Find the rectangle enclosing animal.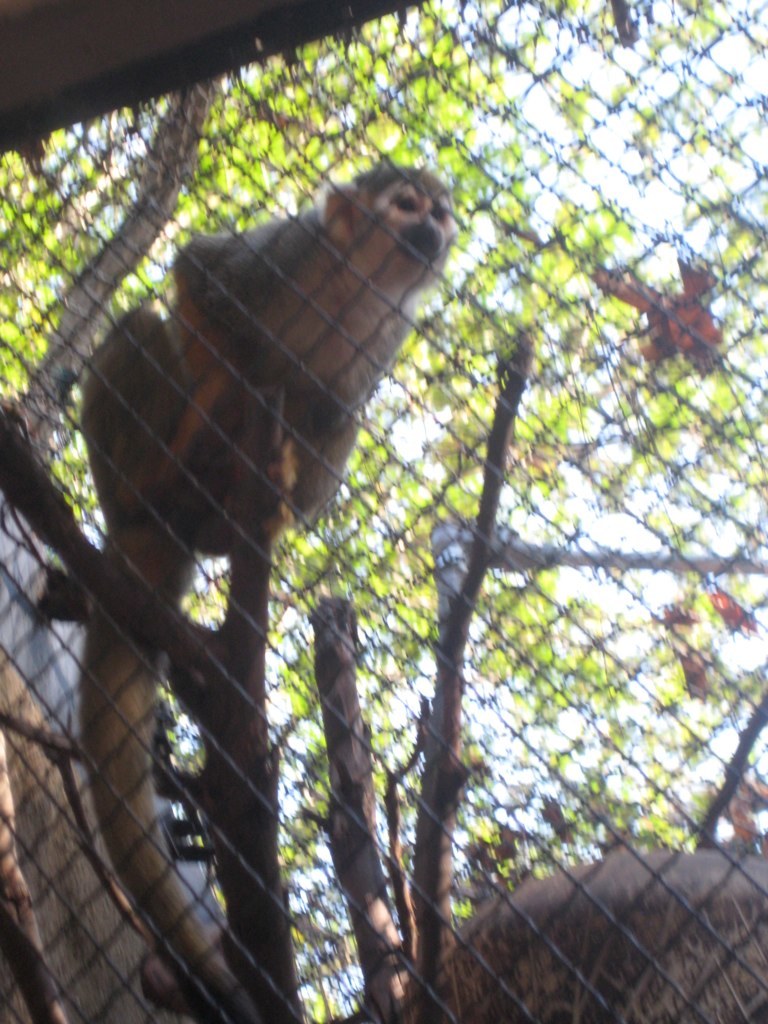
locate(78, 168, 461, 1023).
